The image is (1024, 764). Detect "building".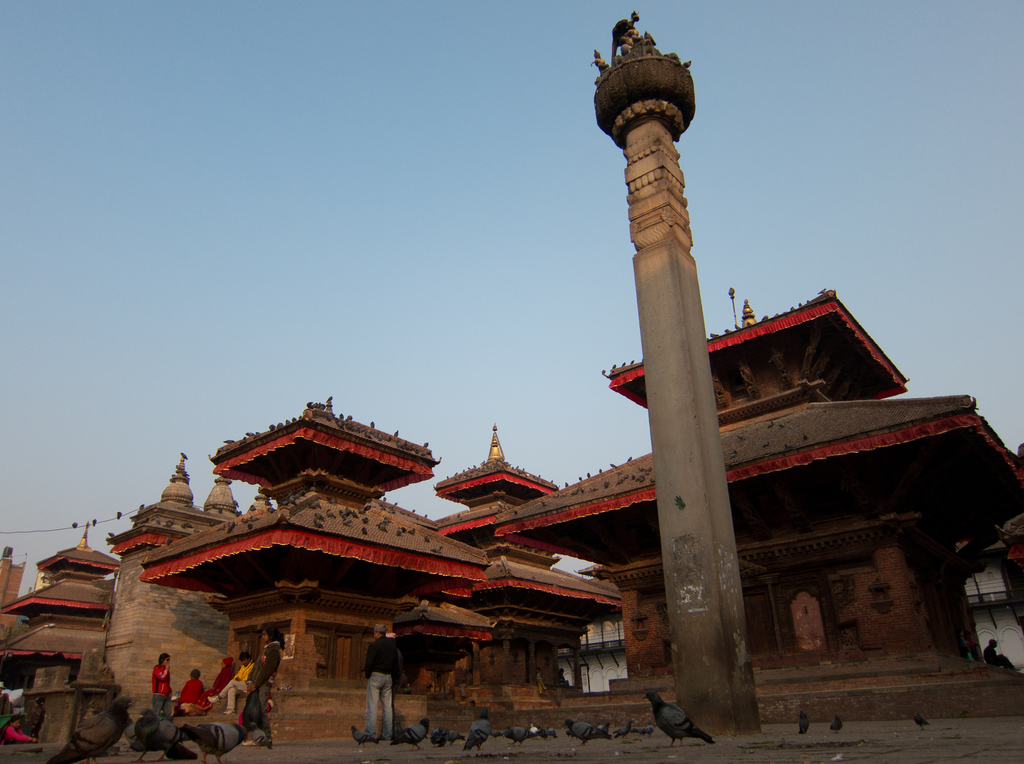
Detection: locate(0, 10, 1023, 746).
